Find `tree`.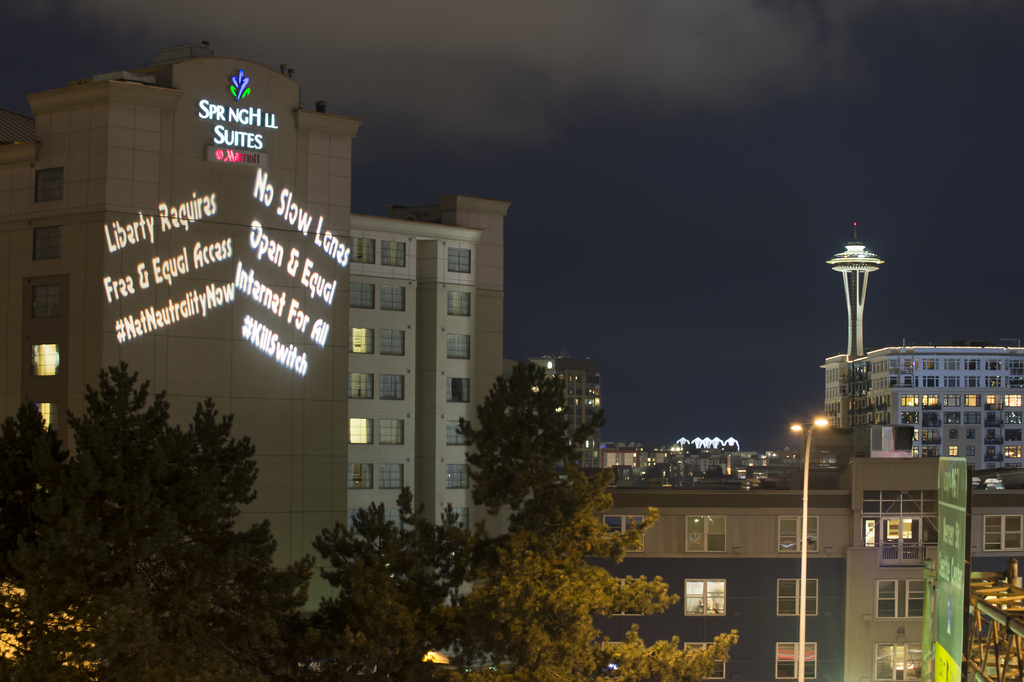
[left=433, top=358, right=738, bottom=681].
